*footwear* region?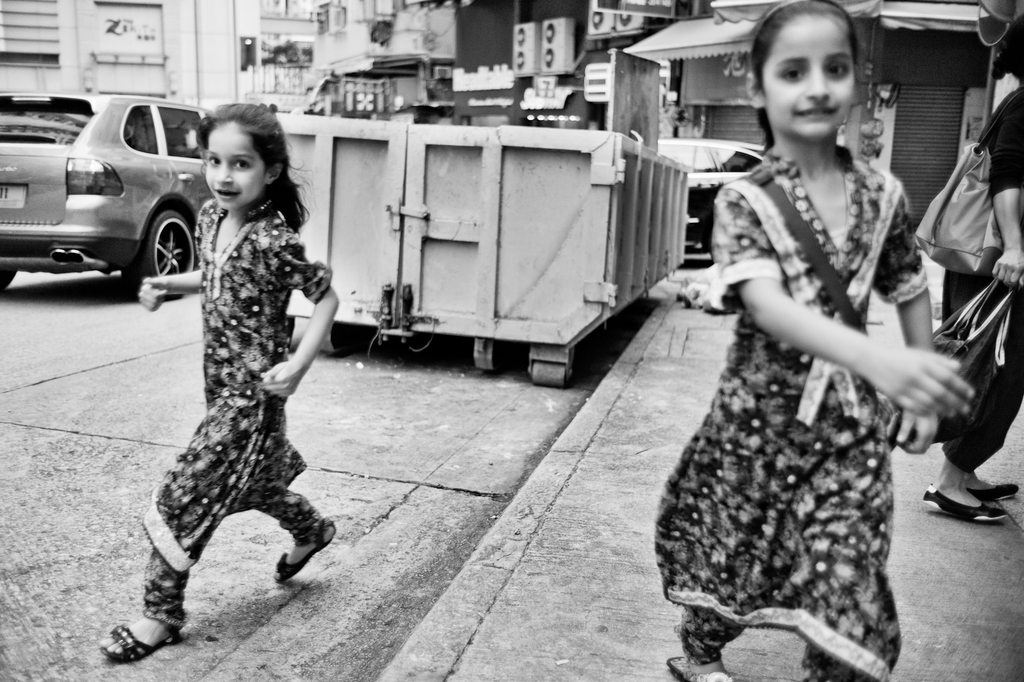
{"left": 109, "top": 608, "right": 196, "bottom": 651}
